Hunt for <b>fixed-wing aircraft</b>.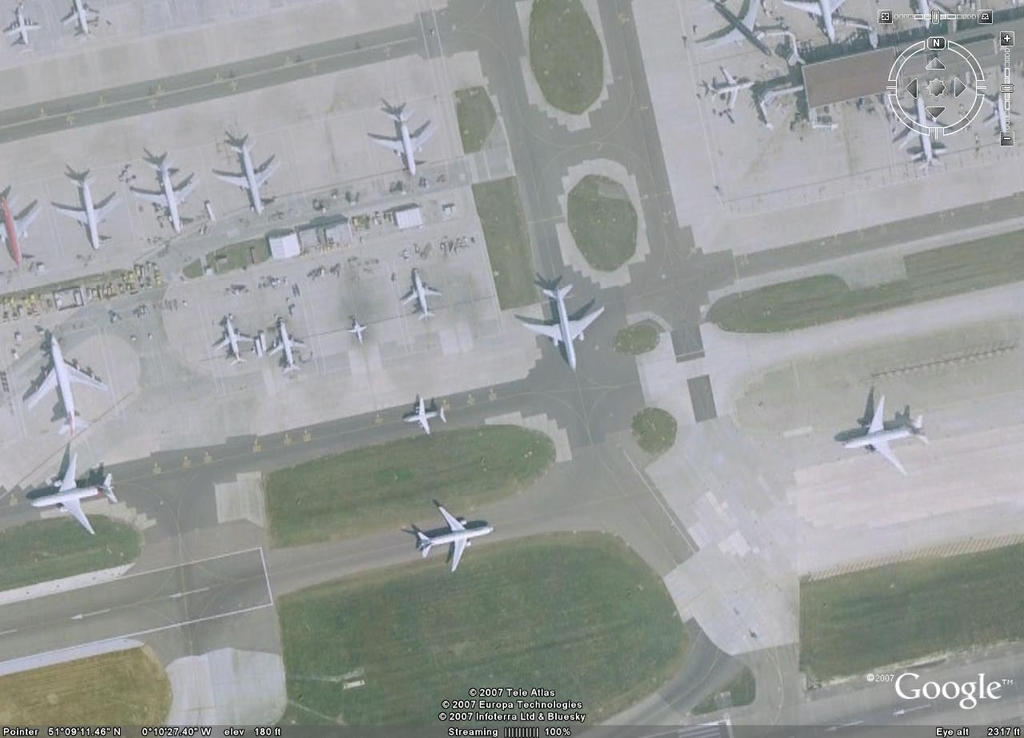
Hunted down at l=60, t=0, r=100, b=33.
